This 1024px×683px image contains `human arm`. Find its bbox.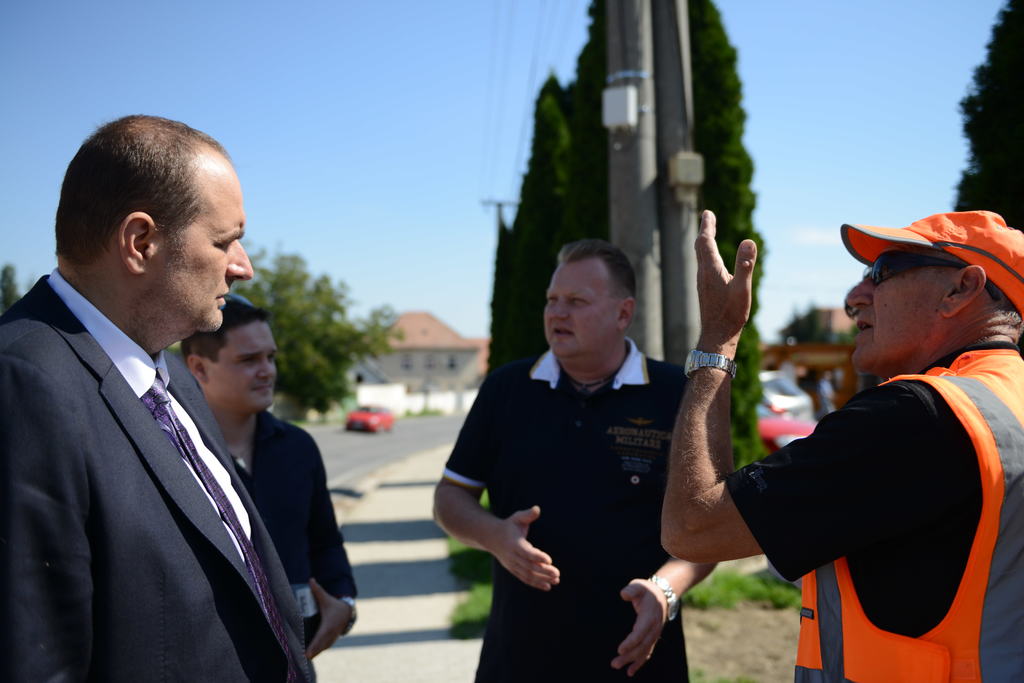
<box>429,387,559,590</box>.
